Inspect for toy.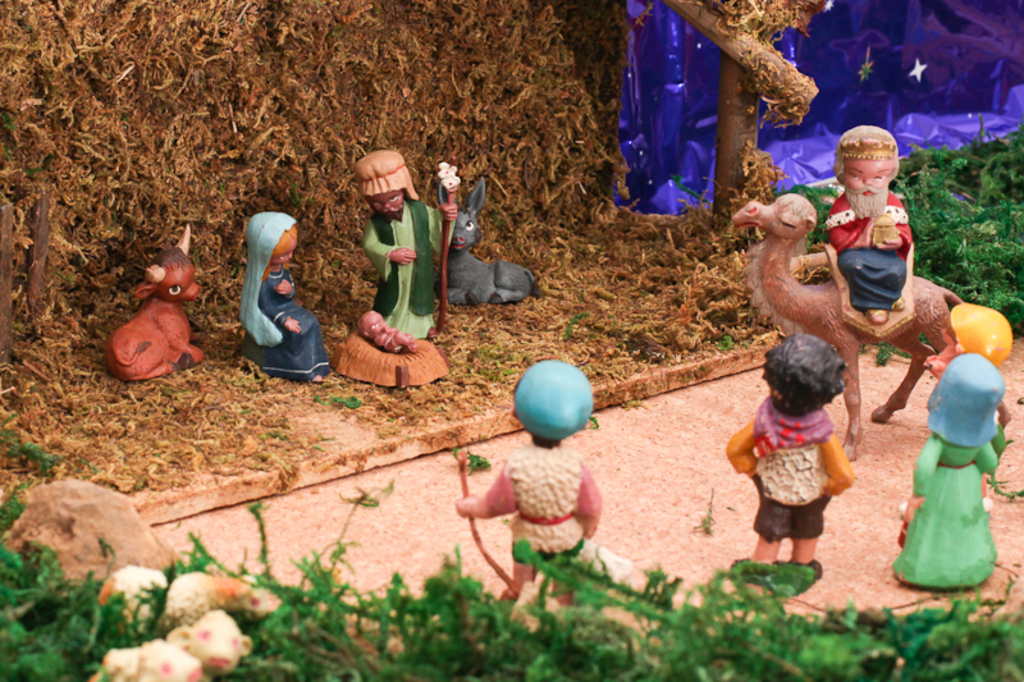
Inspection: 452, 362, 627, 613.
